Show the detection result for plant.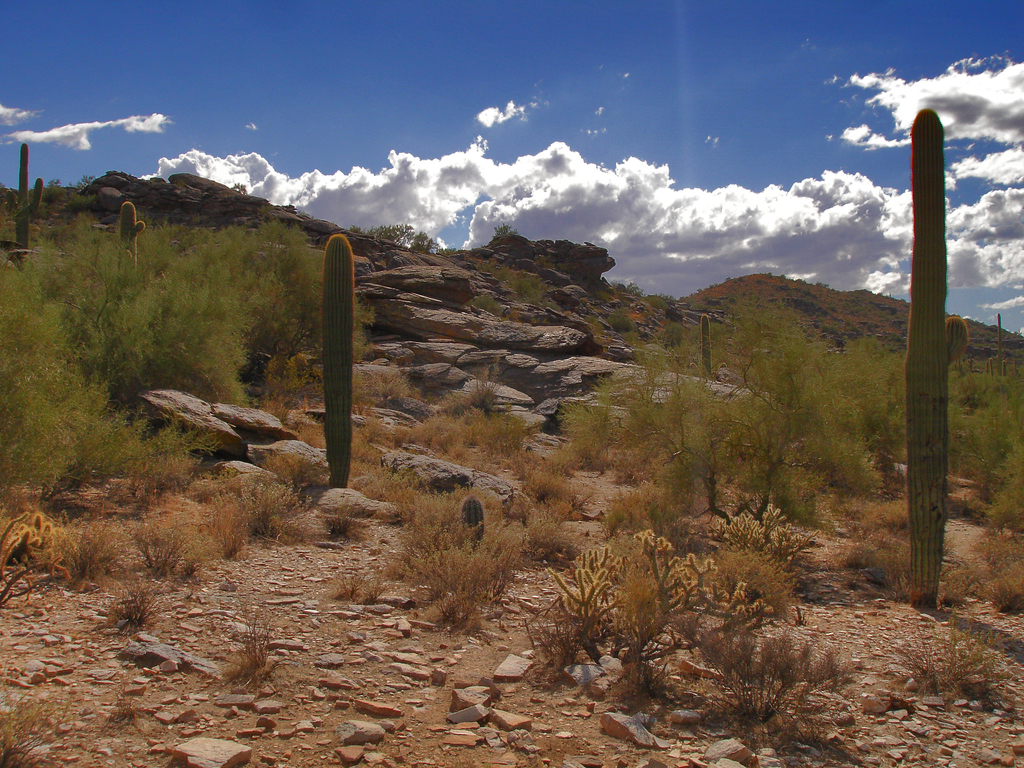
bbox=(510, 276, 571, 310).
